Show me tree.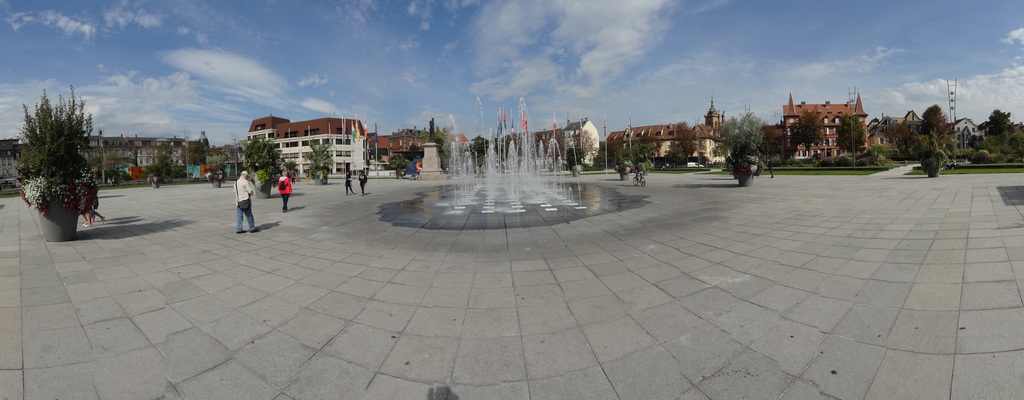
tree is here: box=[390, 111, 446, 188].
